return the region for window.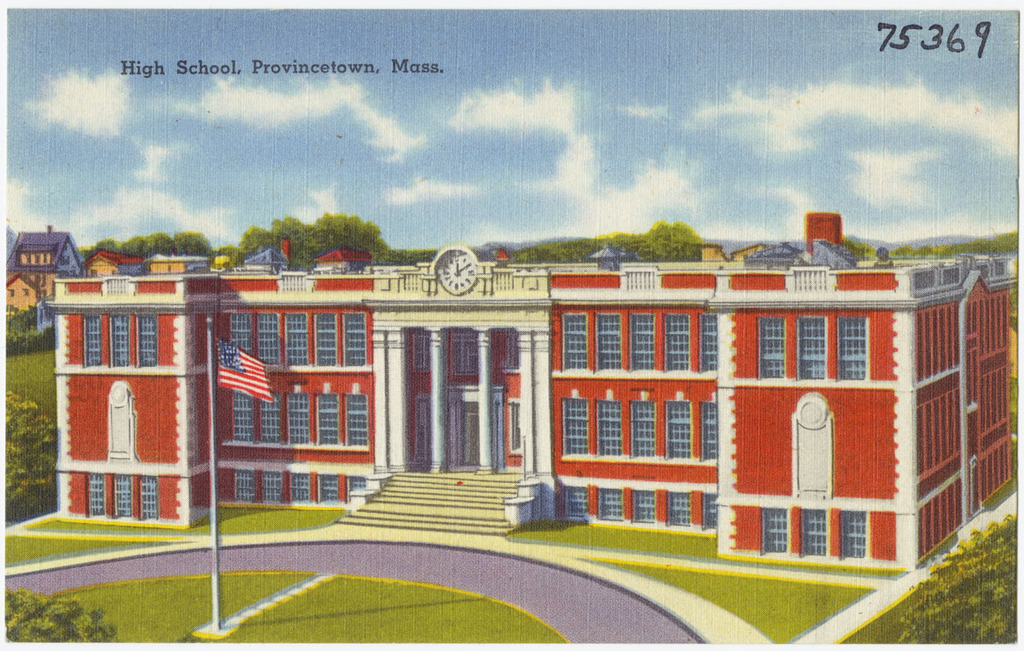
758 510 787 555.
